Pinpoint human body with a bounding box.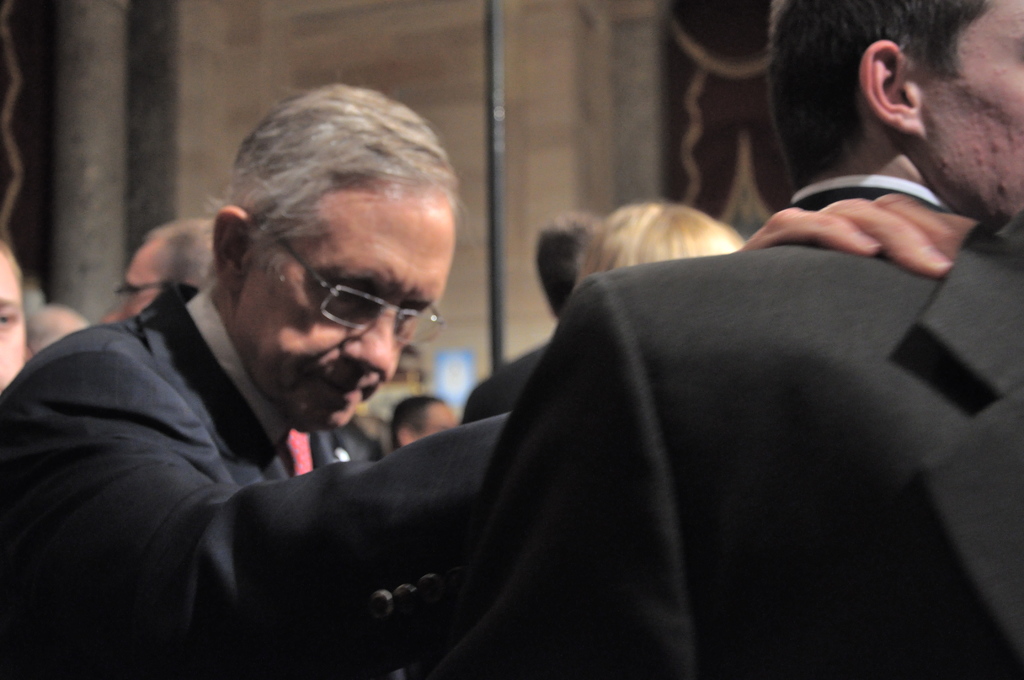
<bbox>406, 177, 1023, 679</bbox>.
